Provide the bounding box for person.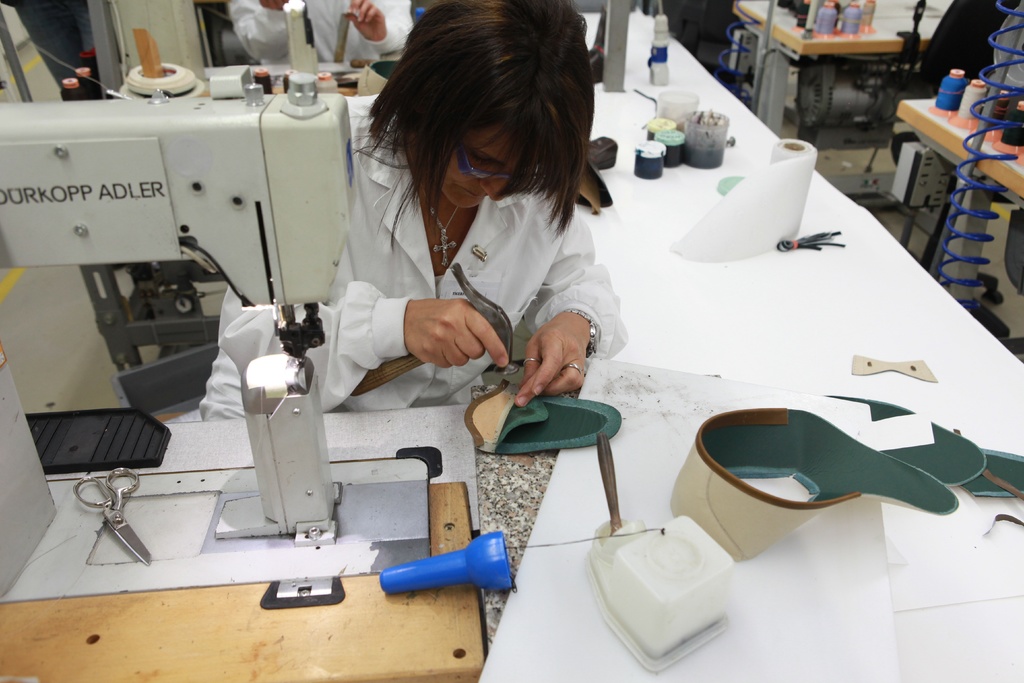
(left=228, top=0, right=417, bottom=68).
